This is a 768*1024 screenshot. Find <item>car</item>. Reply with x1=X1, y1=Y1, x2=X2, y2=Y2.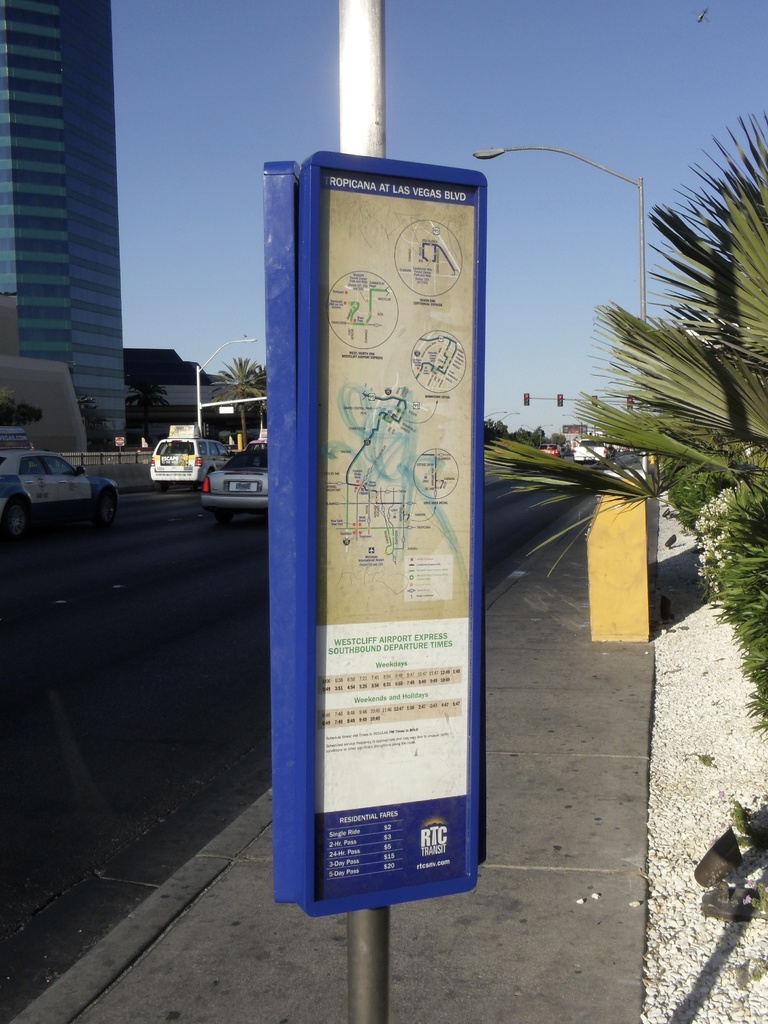
x1=0, y1=449, x2=118, y2=538.
